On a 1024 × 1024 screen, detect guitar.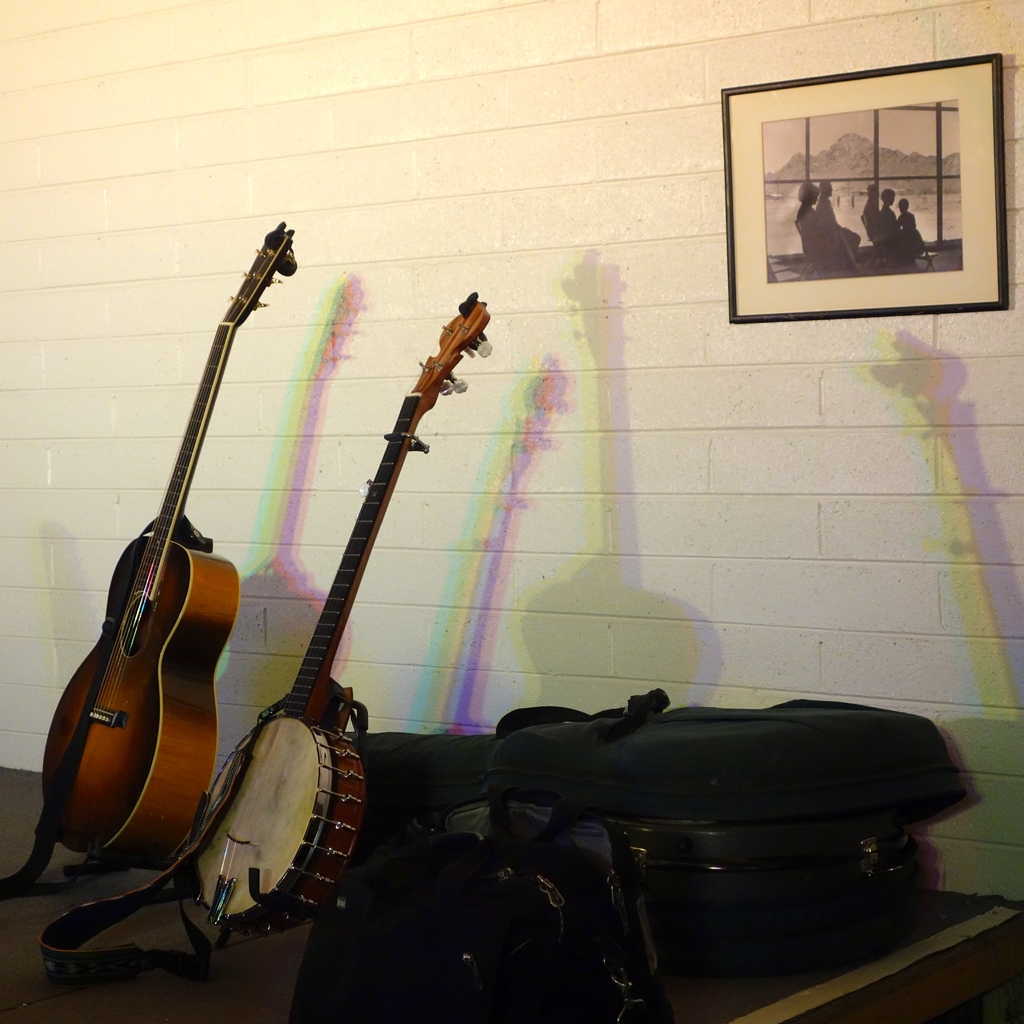
BBox(46, 223, 301, 888).
